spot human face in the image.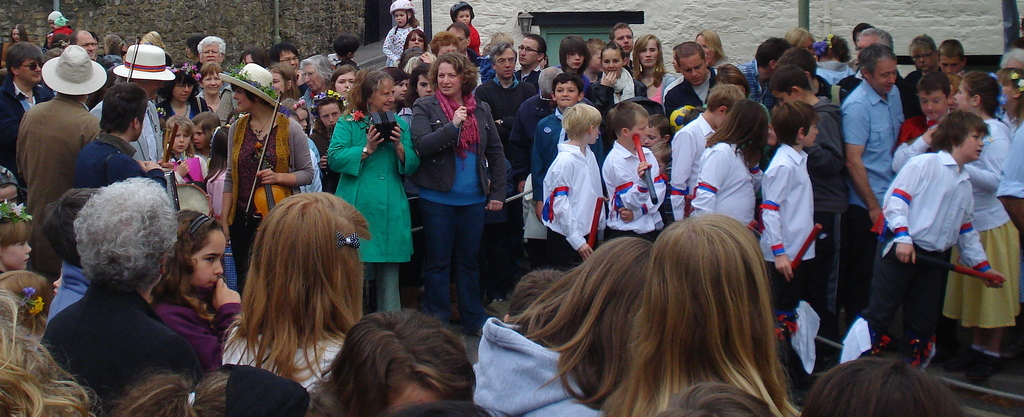
human face found at Rect(493, 52, 515, 77).
